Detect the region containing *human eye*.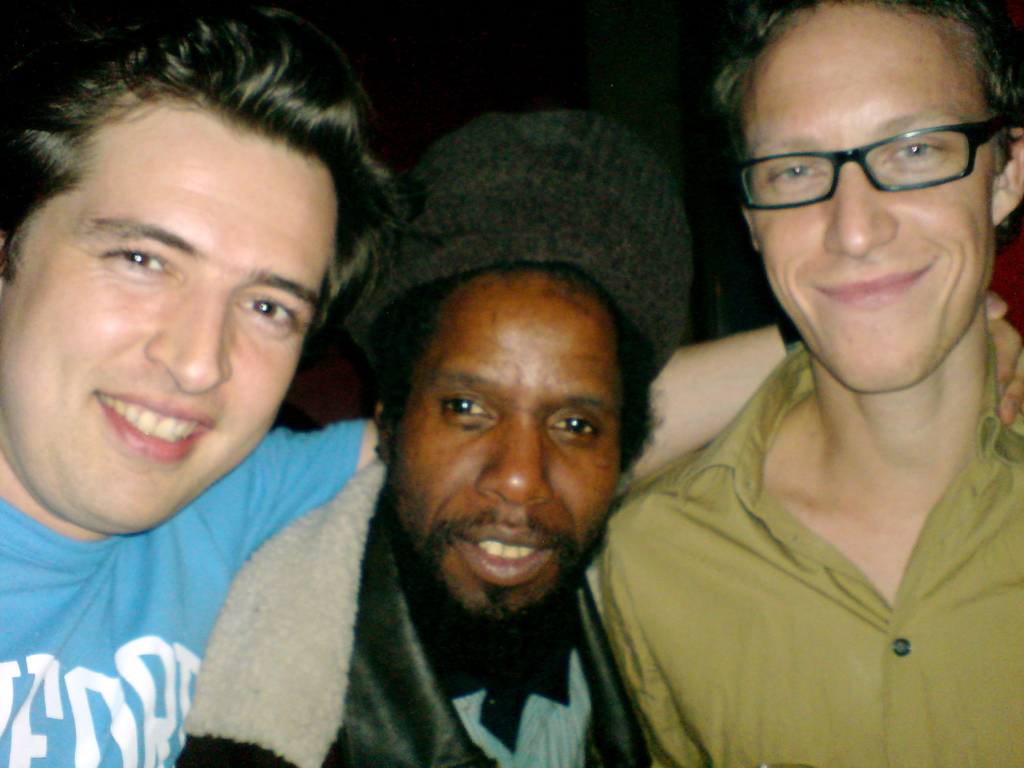
234,289,305,344.
